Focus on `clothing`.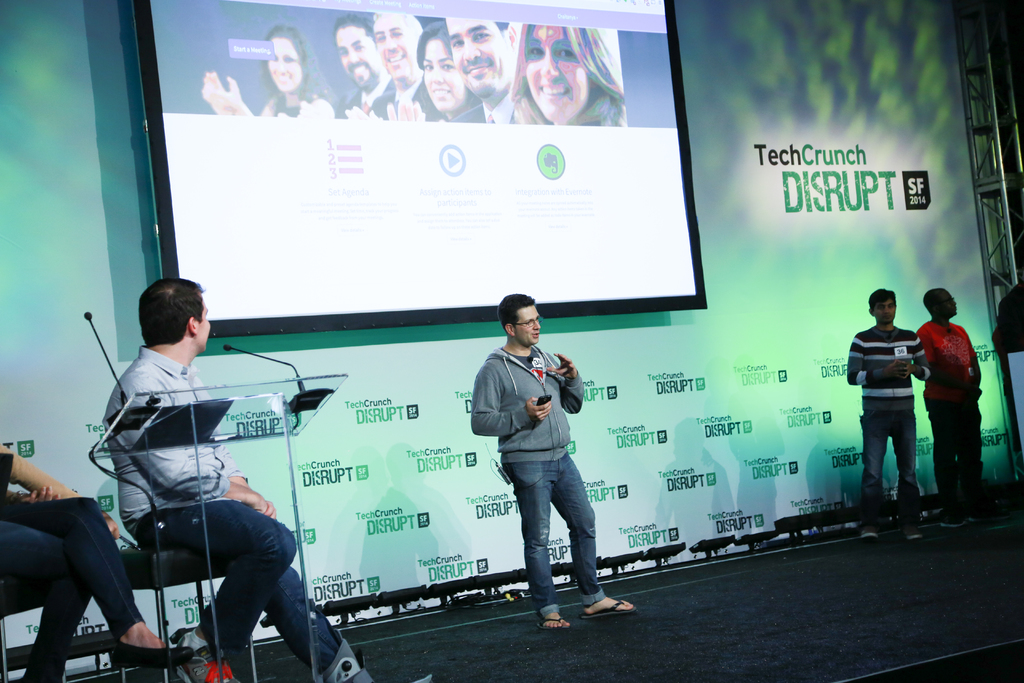
Focused at (99,345,362,682).
